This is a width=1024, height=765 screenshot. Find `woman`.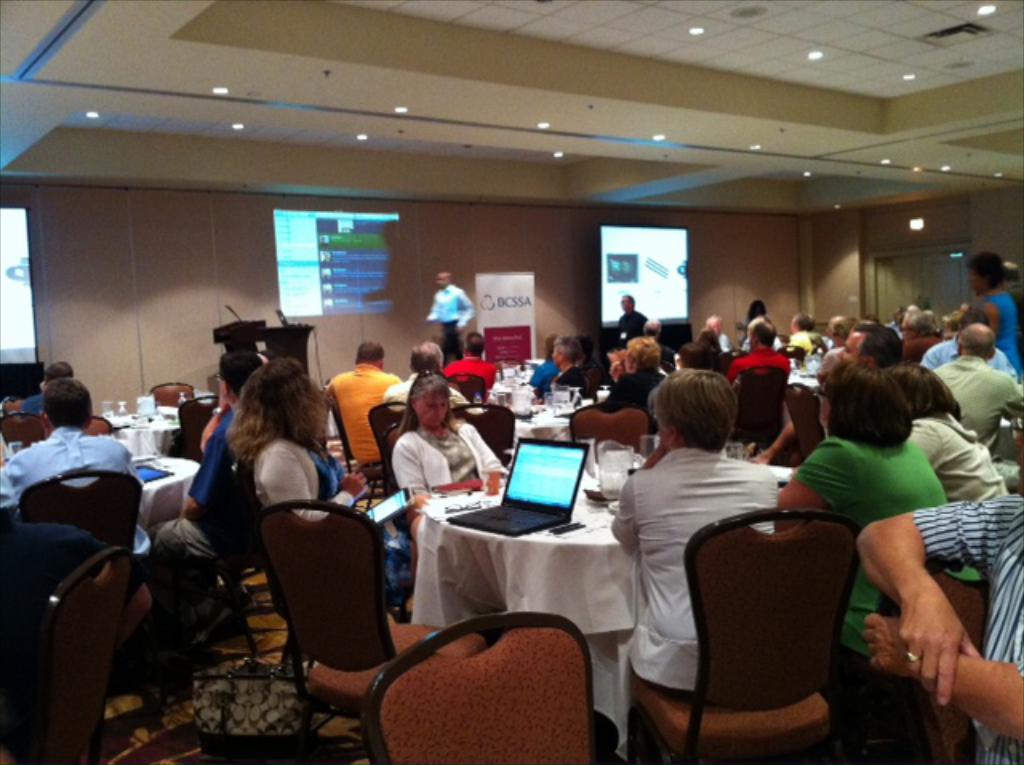
Bounding box: select_region(576, 334, 616, 395).
